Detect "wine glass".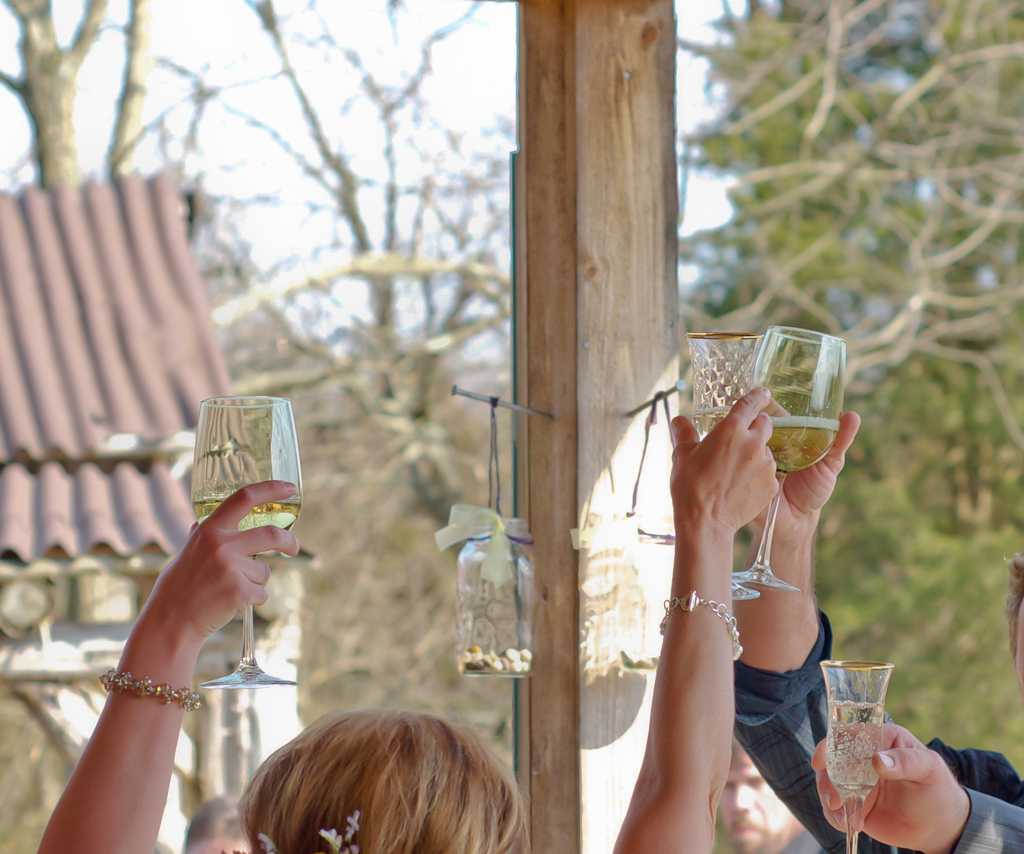
Detected at crop(729, 330, 849, 597).
